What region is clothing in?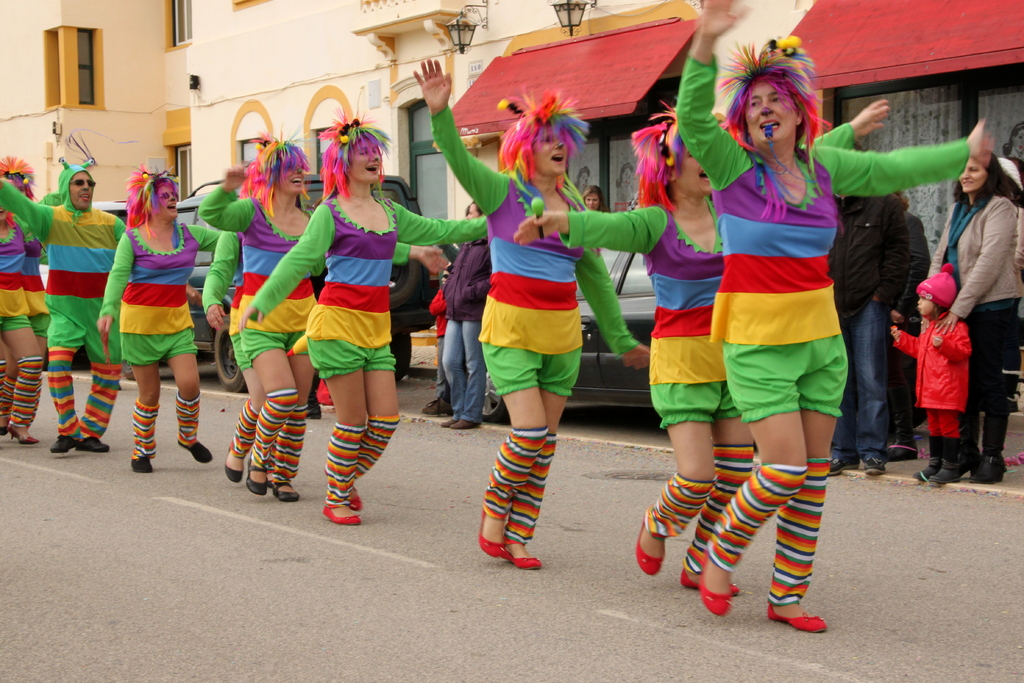
detection(239, 384, 304, 472).
